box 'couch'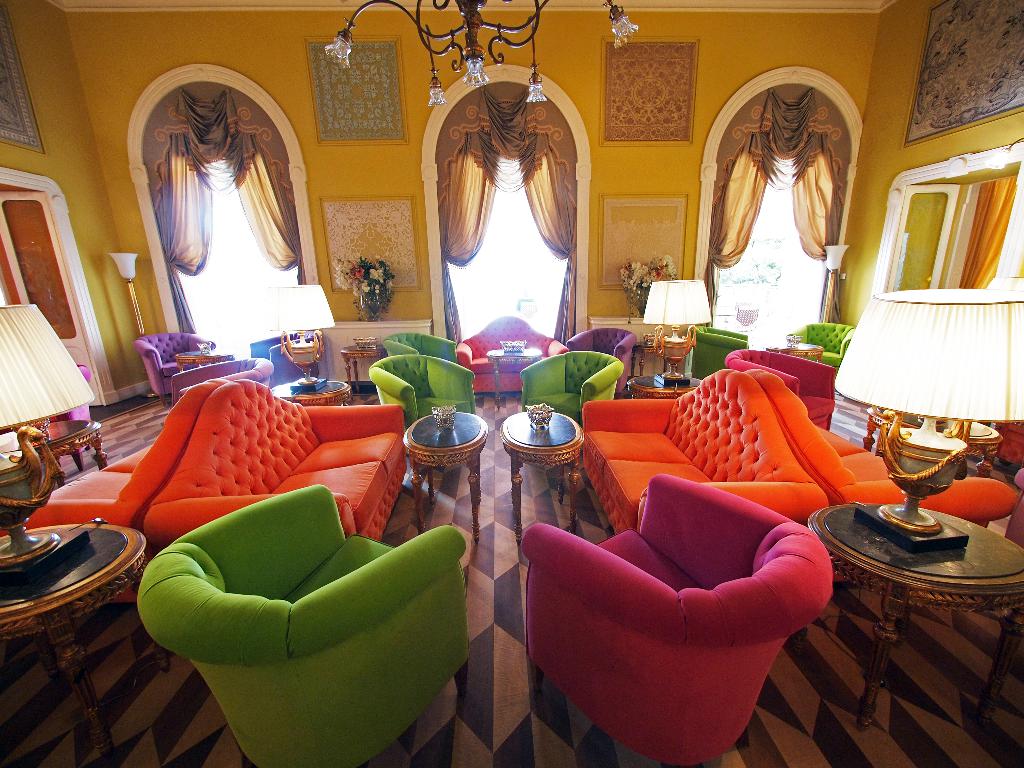
detection(136, 378, 408, 556)
